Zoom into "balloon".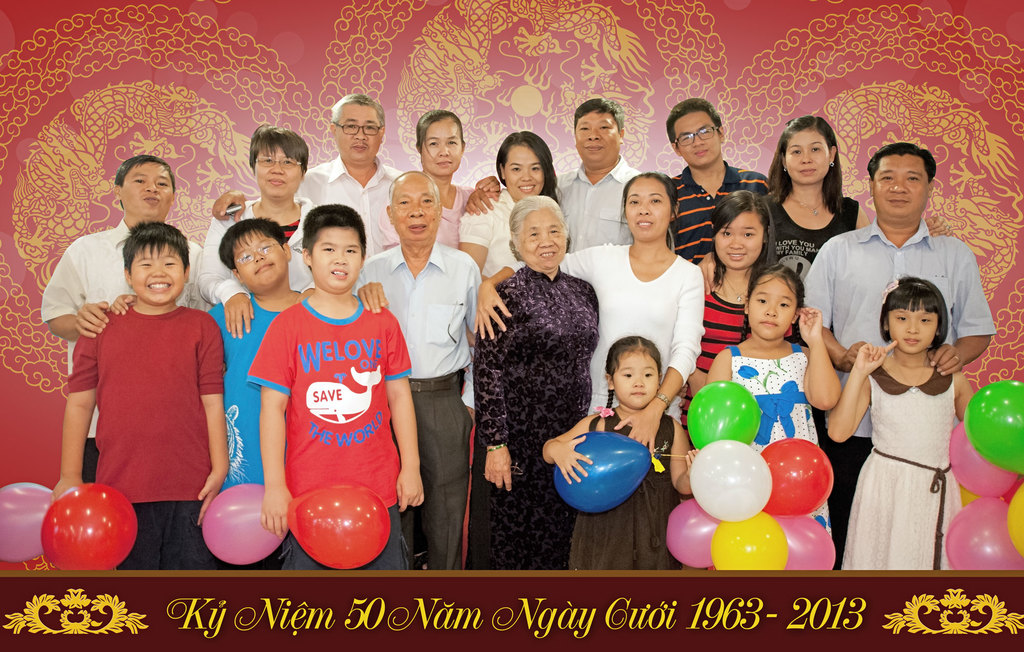
Zoom target: bbox=(960, 487, 977, 507).
